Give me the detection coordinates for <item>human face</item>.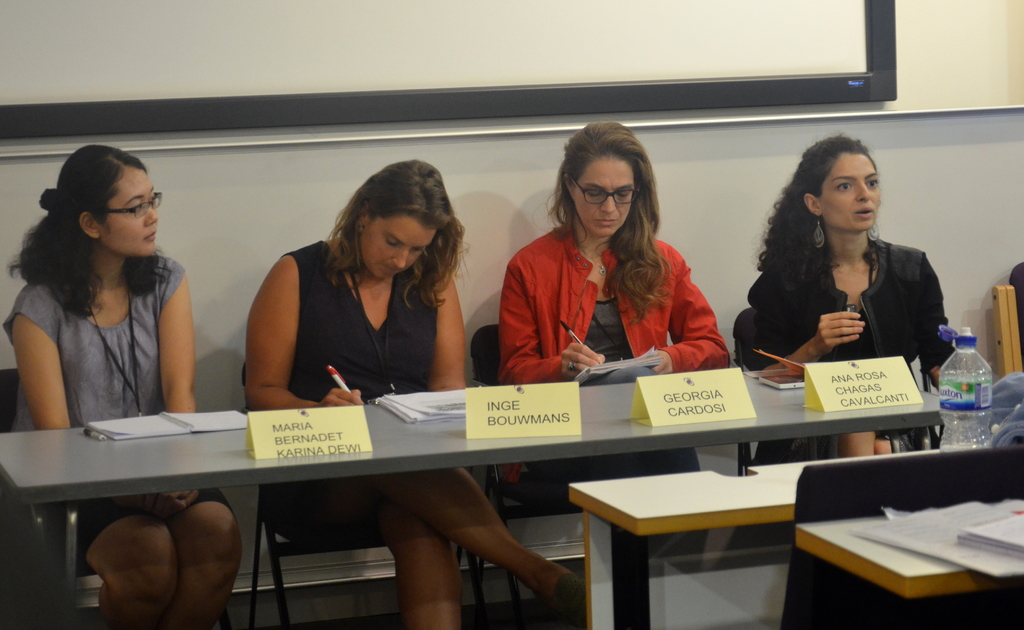
rect(825, 154, 880, 227).
